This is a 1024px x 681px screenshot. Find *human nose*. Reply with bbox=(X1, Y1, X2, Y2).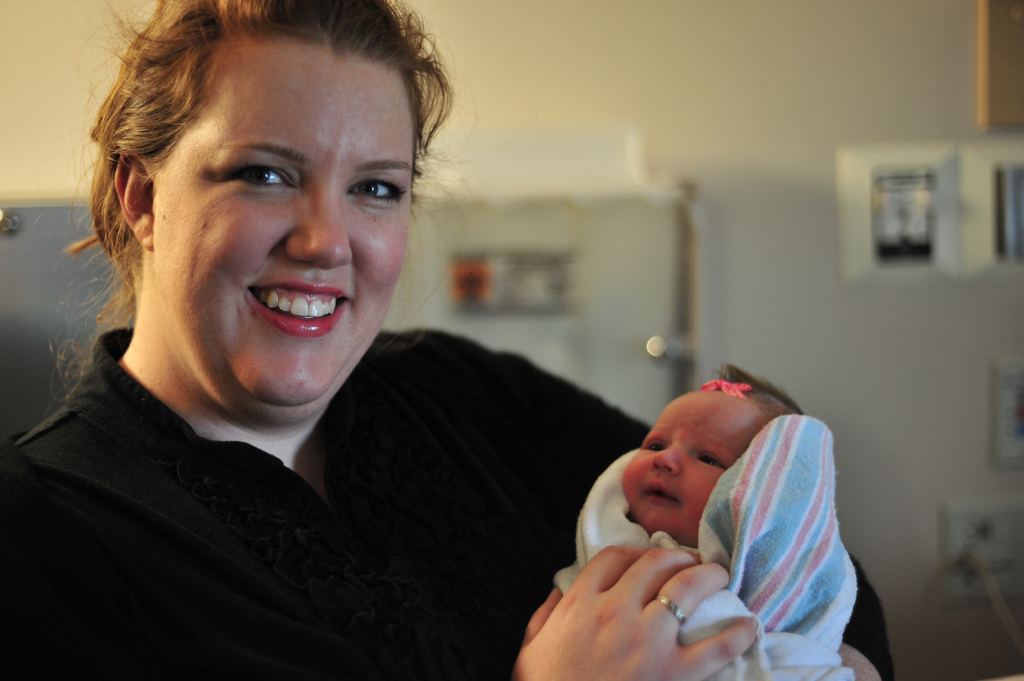
bbox=(285, 188, 347, 266).
